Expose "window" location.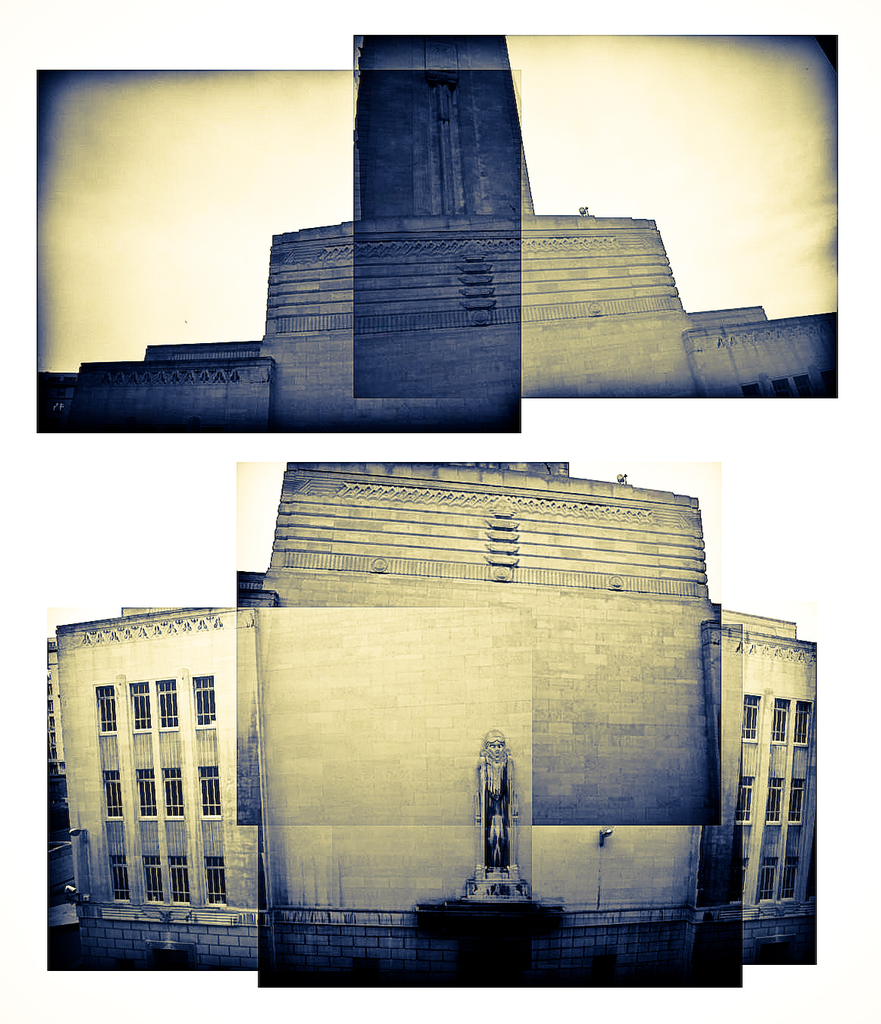
Exposed at left=164, top=770, right=183, bottom=817.
